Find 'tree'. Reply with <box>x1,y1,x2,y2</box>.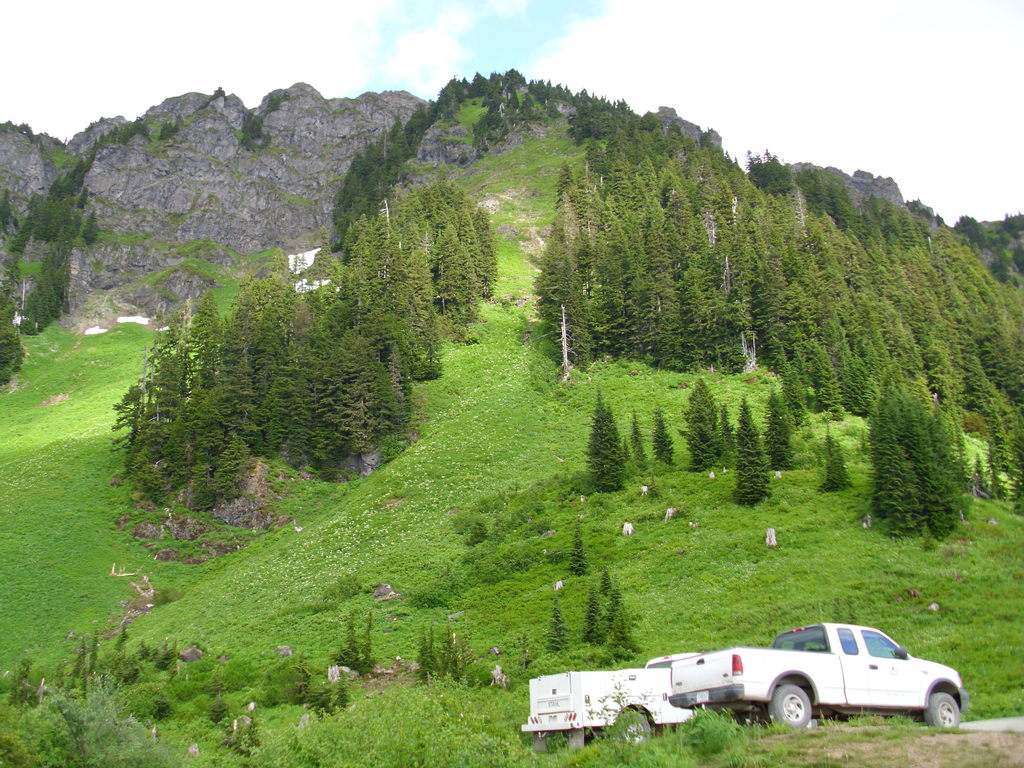
<box>417,632,432,682</box>.
